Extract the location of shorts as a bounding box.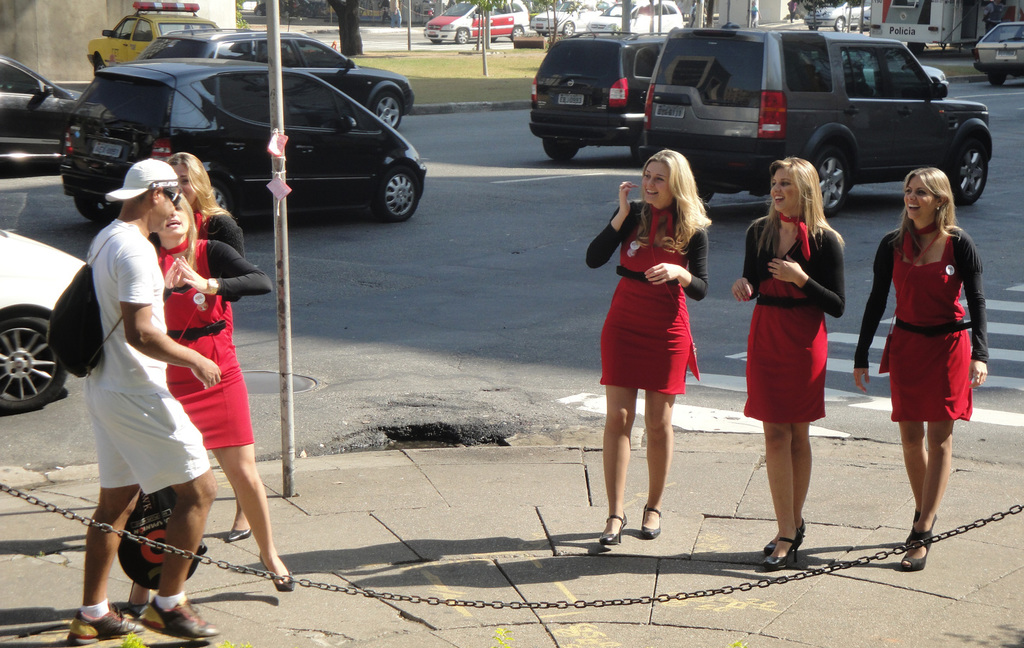
[x1=598, y1=317, x2=689, y2=393].
